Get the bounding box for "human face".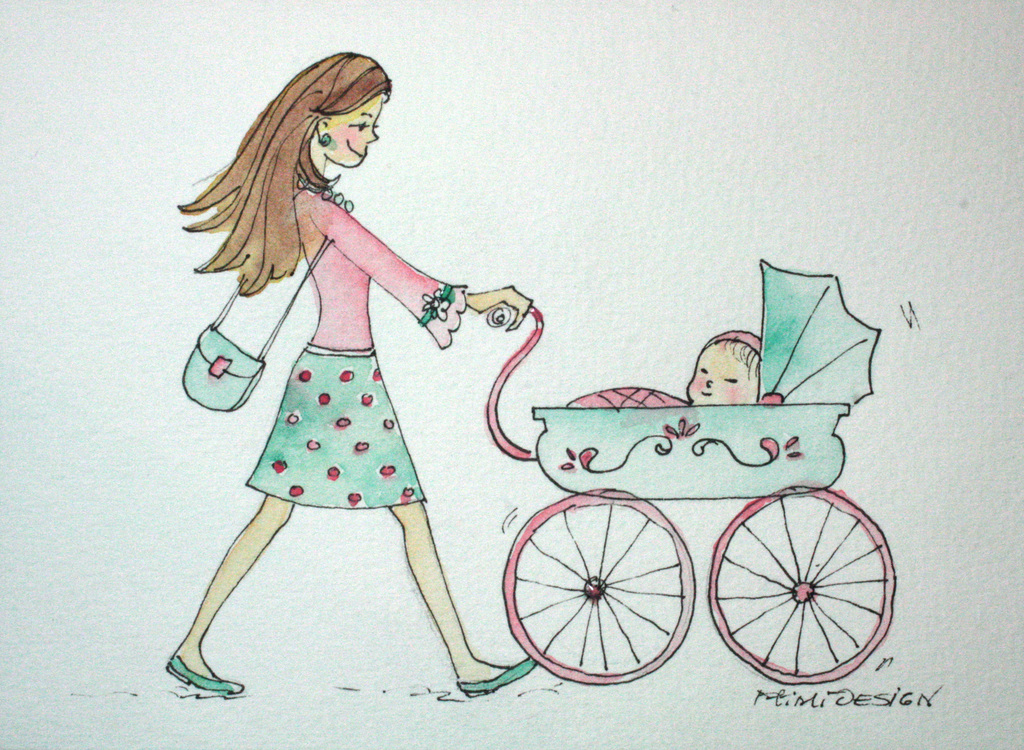
x1=687 y1=345 x2=760 y2=407.
